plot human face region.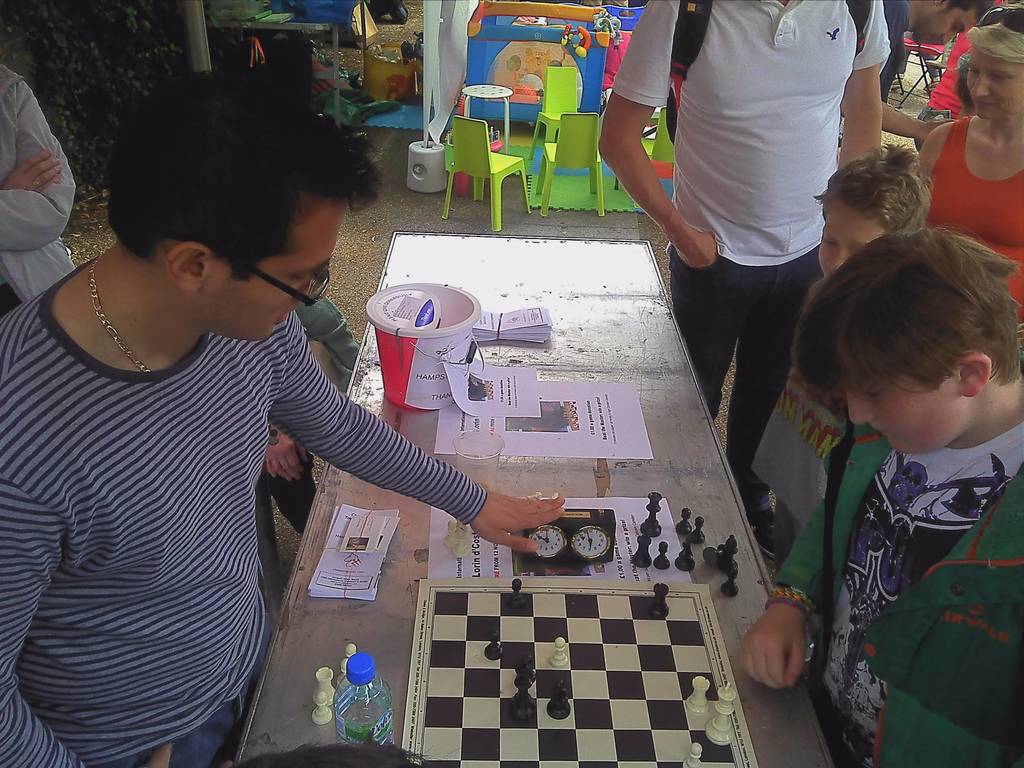
Plotted at 848:375:964:457.
